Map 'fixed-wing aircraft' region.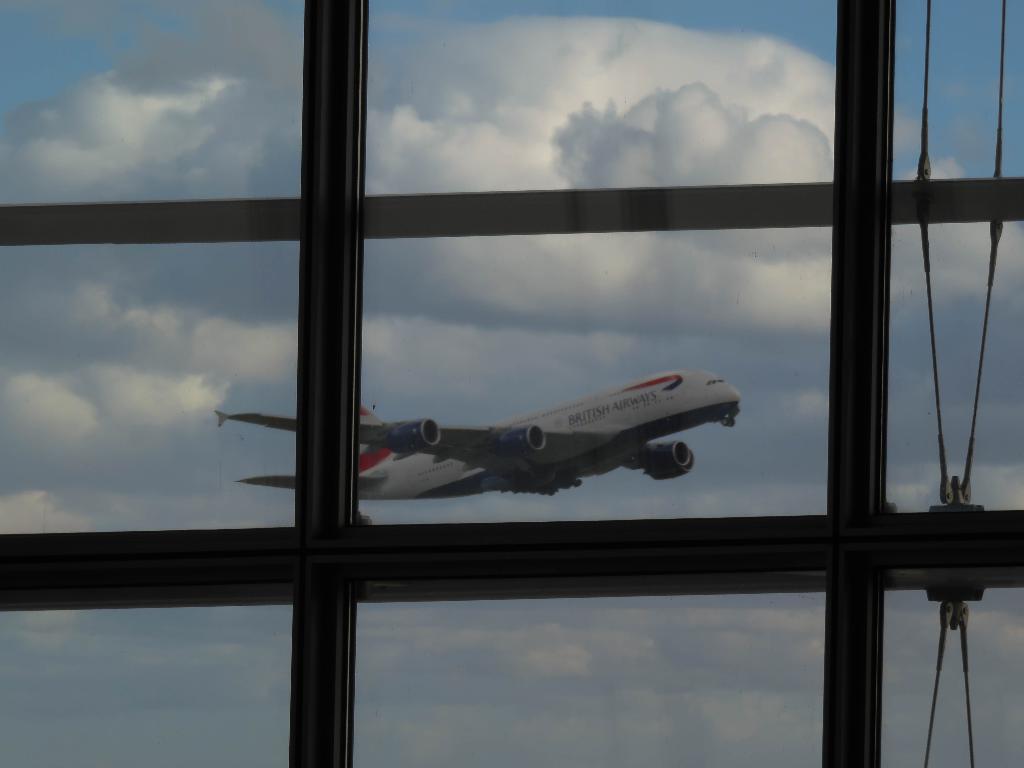
Mapped to {"left": 204, "top": 364, "right": 744, "bottom": 500}.
